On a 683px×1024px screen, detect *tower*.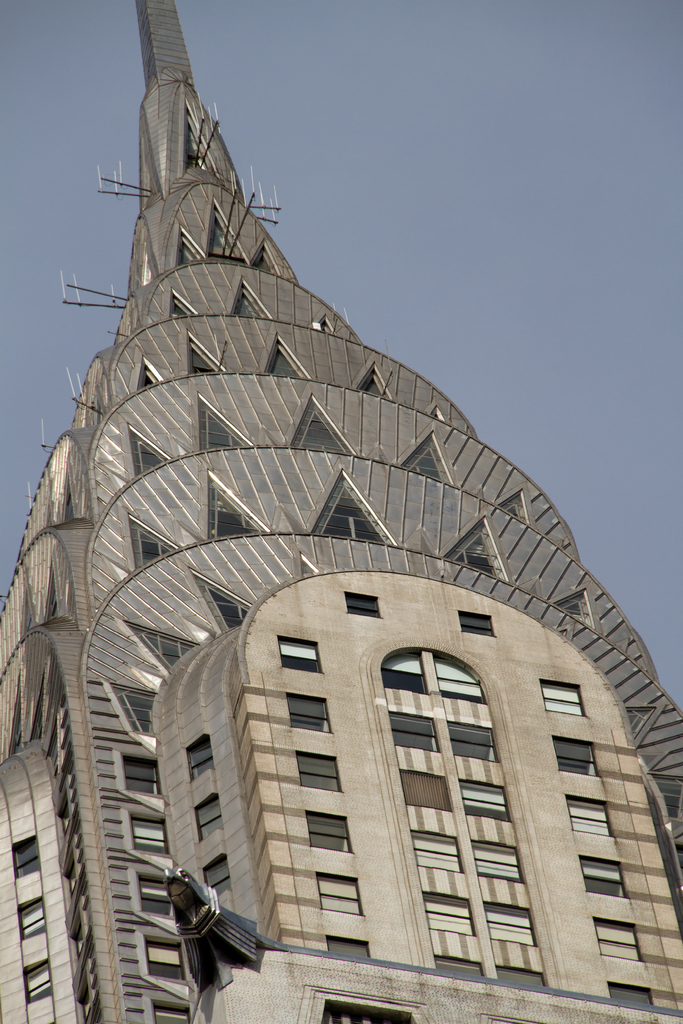
24 50 682 1005.
